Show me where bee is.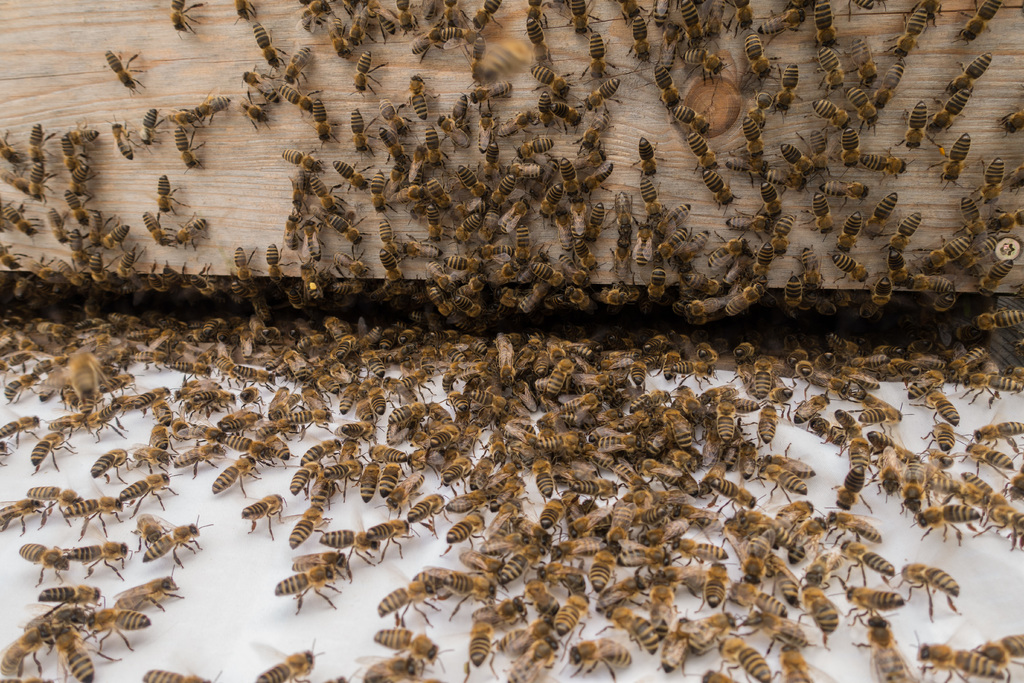
bee is at 912/392/961/425.
